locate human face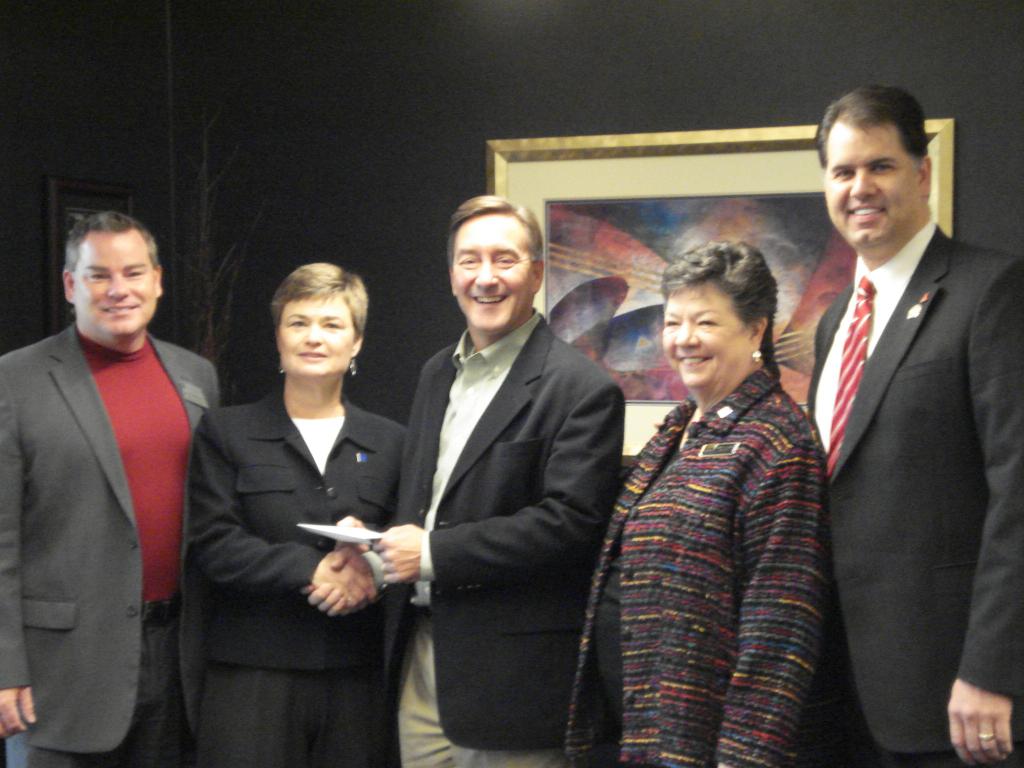
locate(276, 296, 350, 371)
